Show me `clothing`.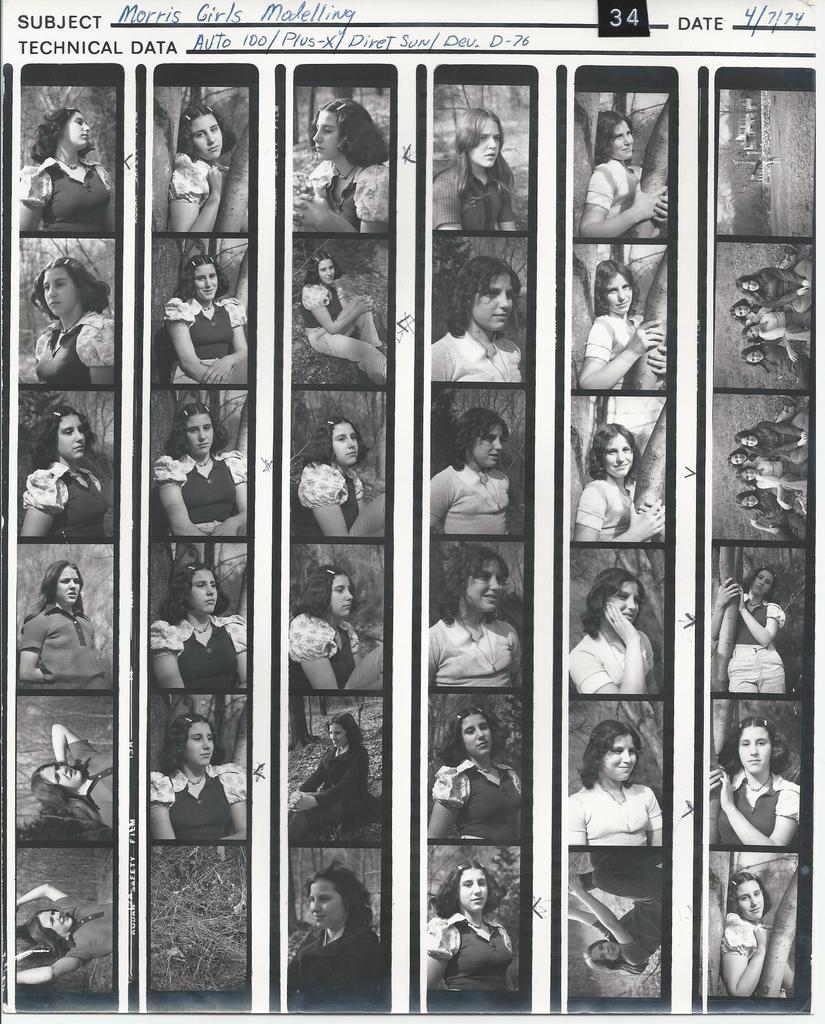
`clothing` is here: detection(727, 602, 785, 686).
